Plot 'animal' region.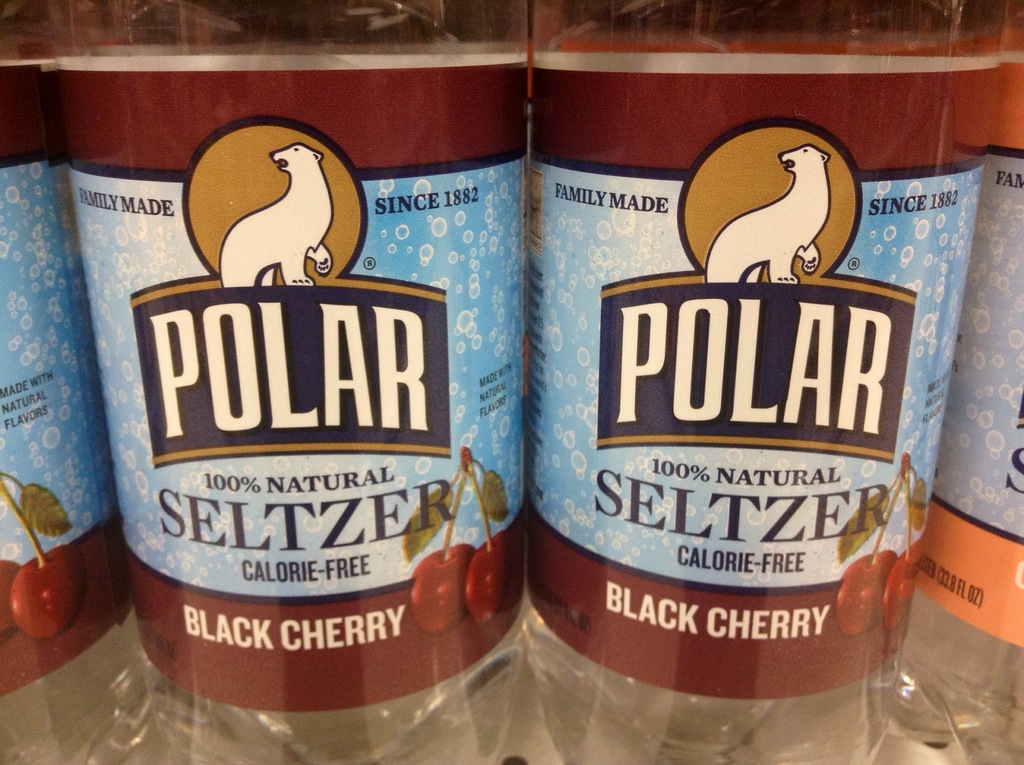
Plotted at rect(704, 147, 829, 286).
